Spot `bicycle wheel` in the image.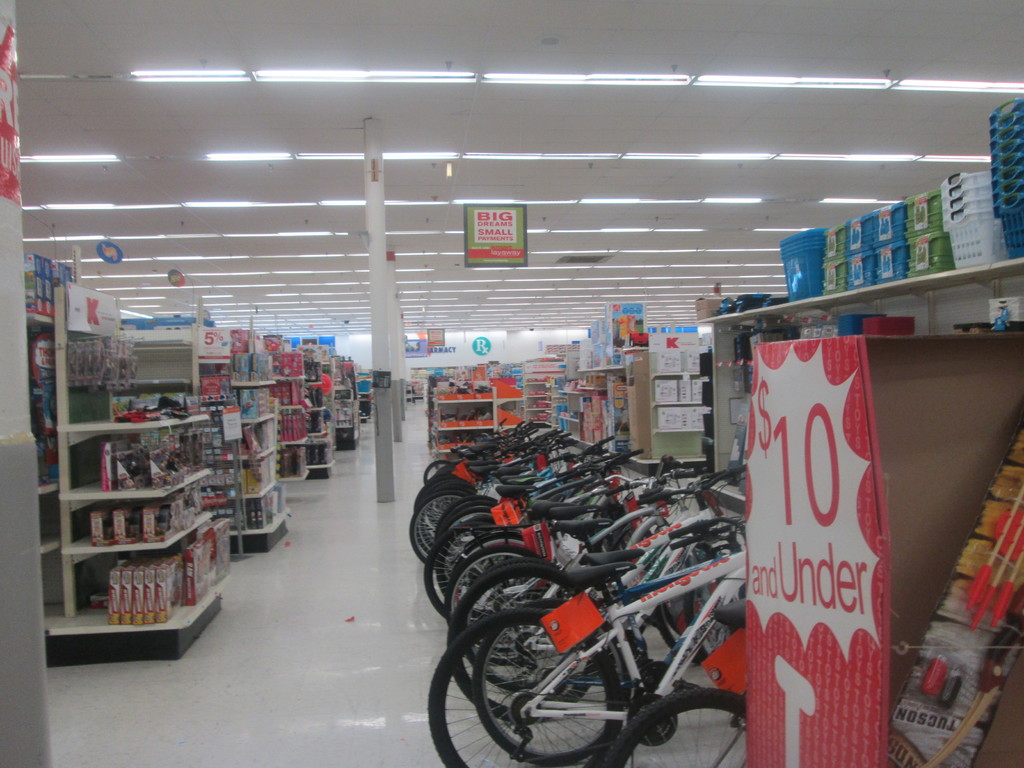
`bicycle wheel` found at (419, 457, 445, 486).
